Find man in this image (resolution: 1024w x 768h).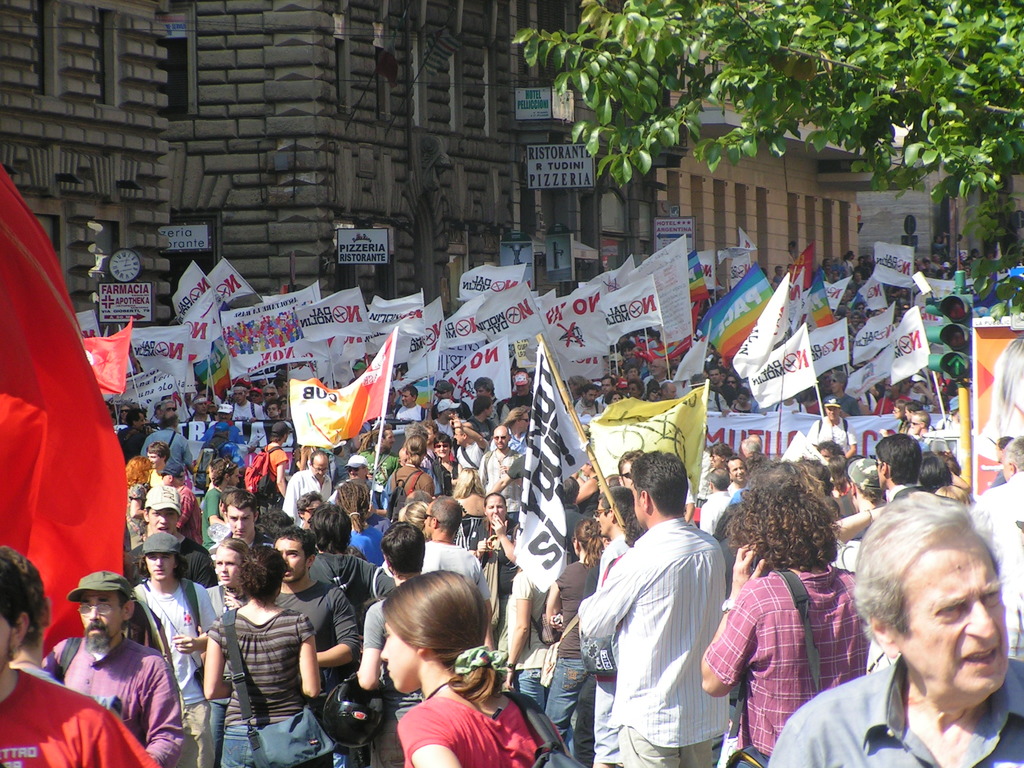
{"x1": 747, "y1": 435, "x2": 764, "y2": 447}.
